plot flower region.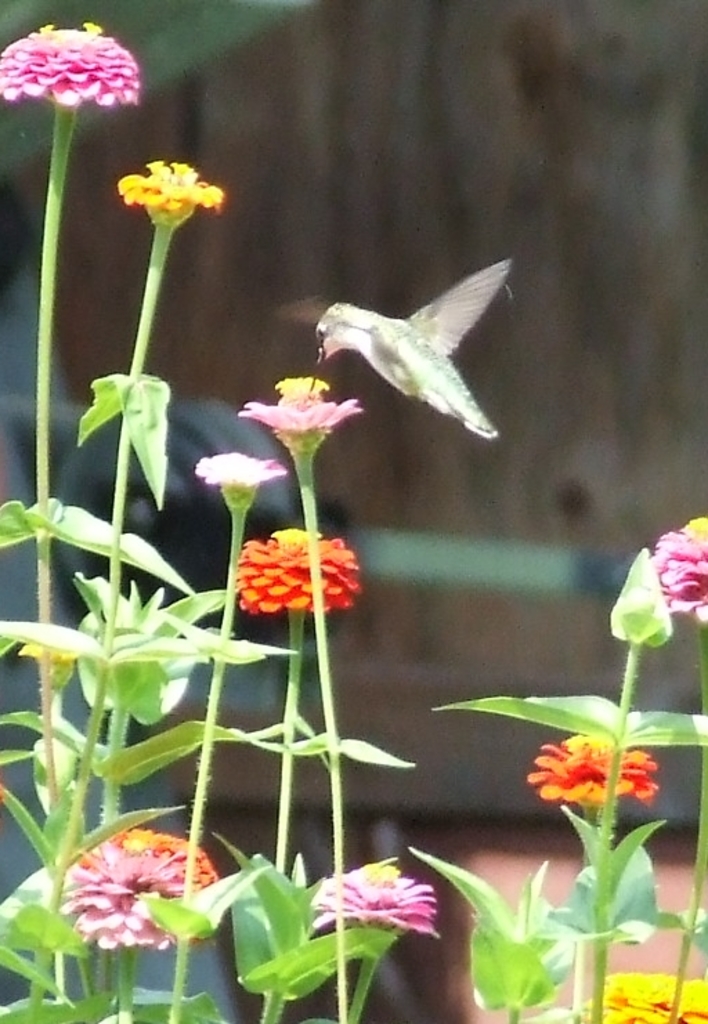
Plotted at rect(642, 513, 707, 623).
